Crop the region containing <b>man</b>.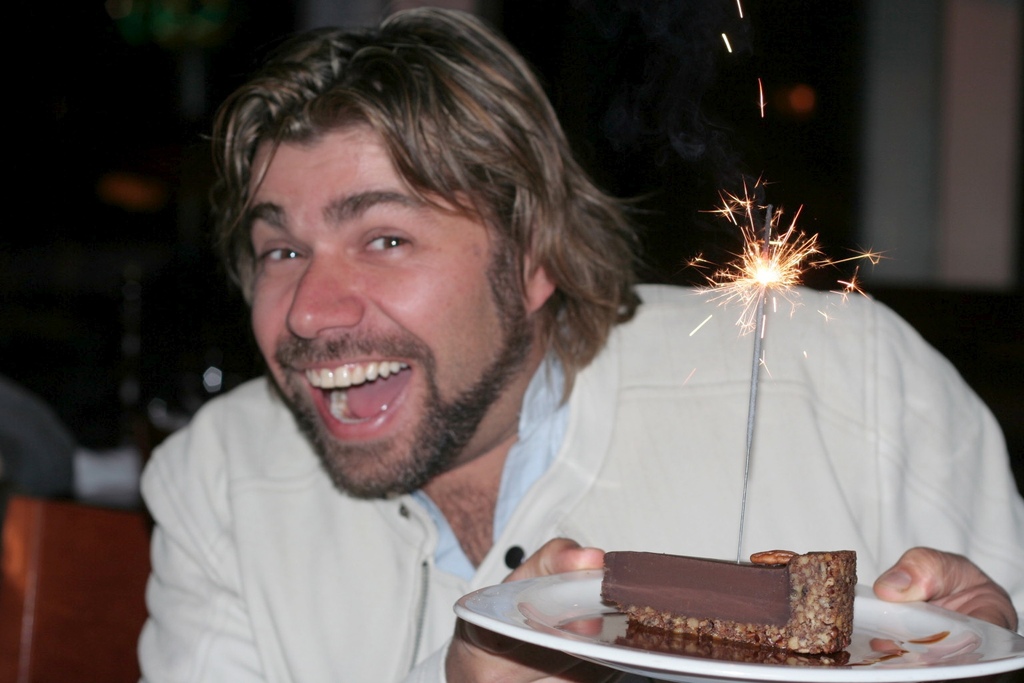
Crop region: [x1=137, y1=5, x2=1023, y2=681].
